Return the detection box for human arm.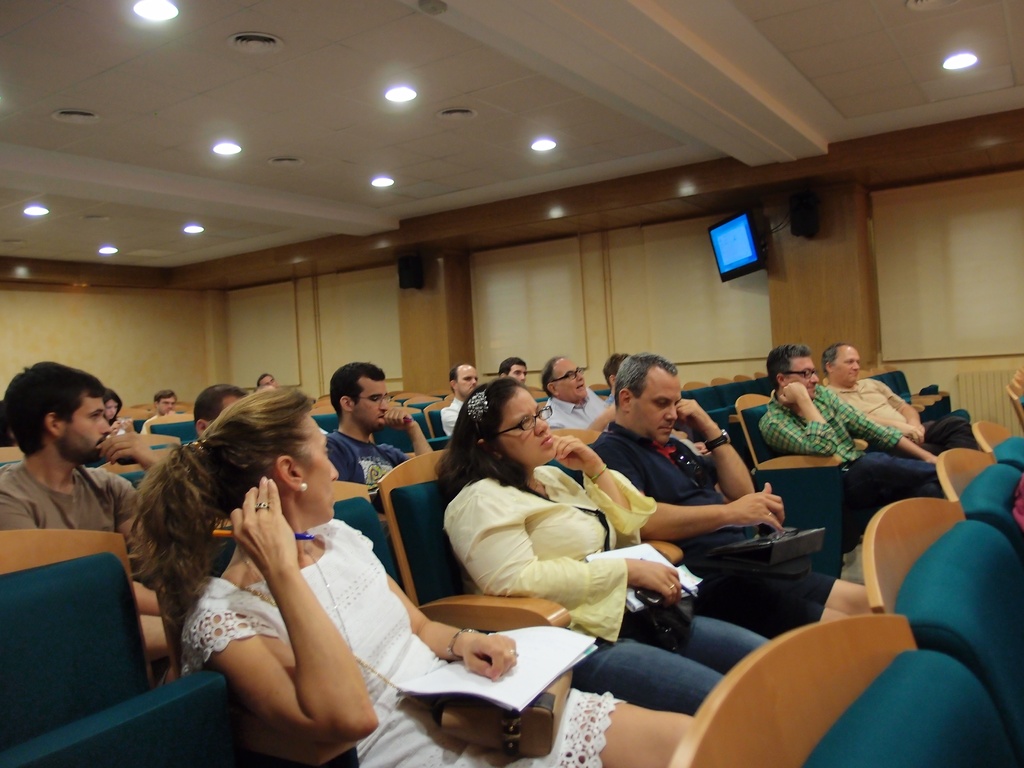
{"left": 366, "top": 540, "right": 522, "bottom": 678}.
